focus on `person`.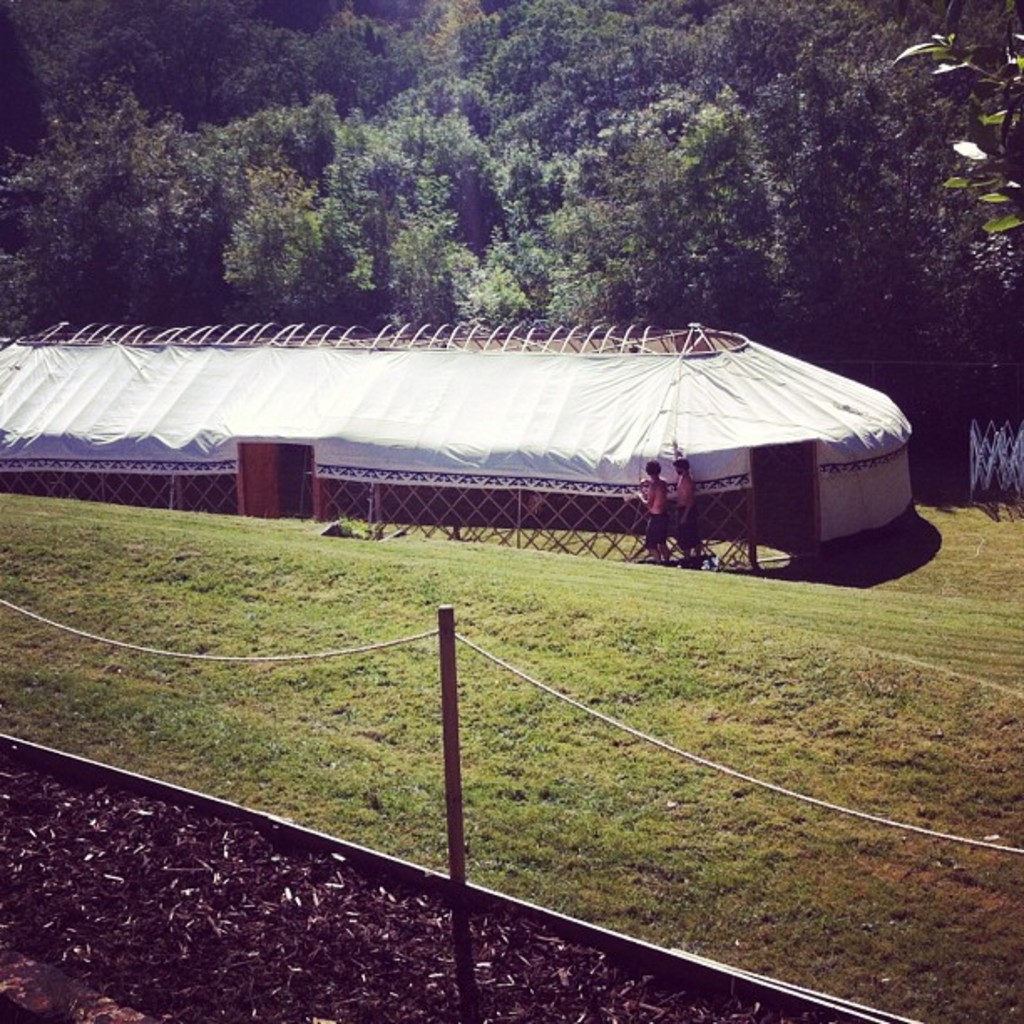
Focused at {"left": 666, "top": 463, "right": 711, "bottom": 579}.
